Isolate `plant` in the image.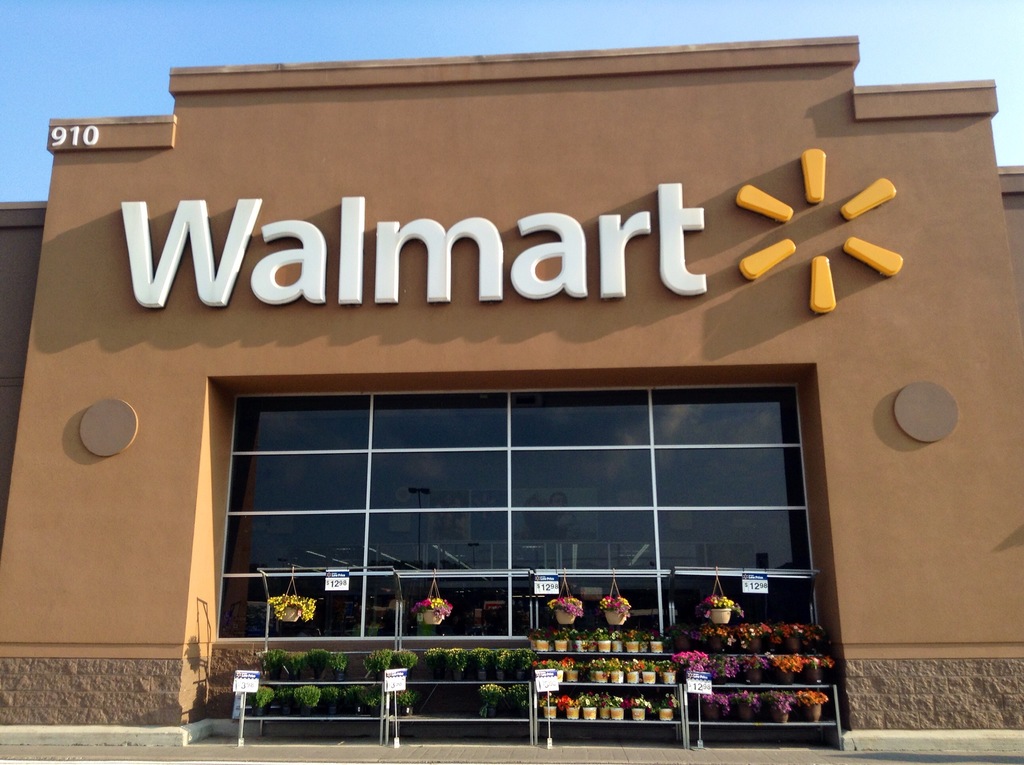
Isolated region: 540:594:582:627.
